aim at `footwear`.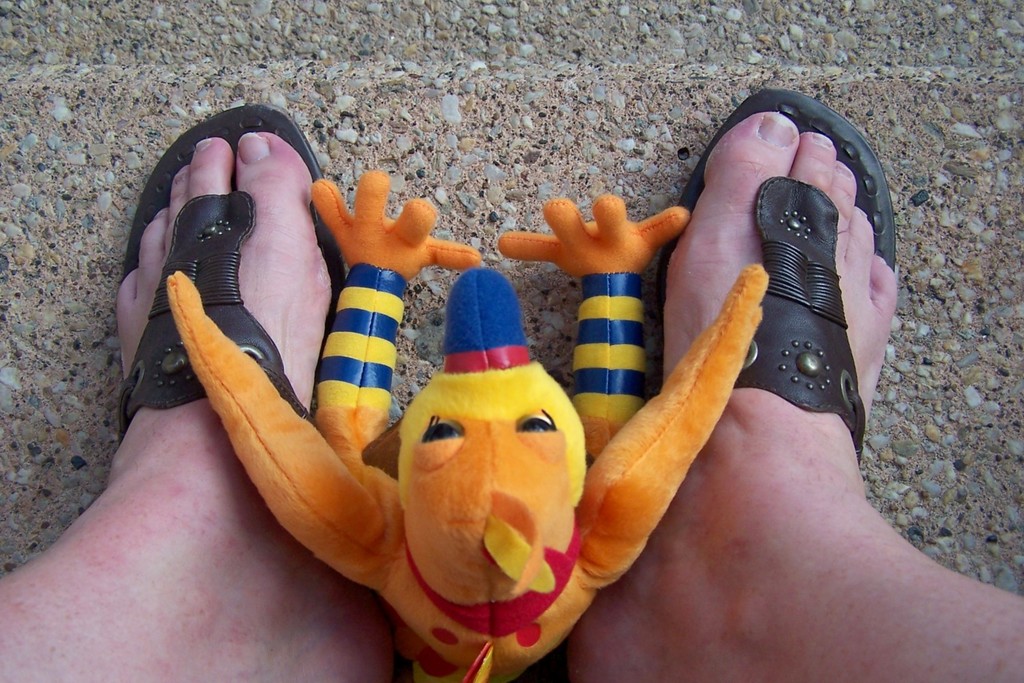
Aimed at region(109, 102, 374, 430).
